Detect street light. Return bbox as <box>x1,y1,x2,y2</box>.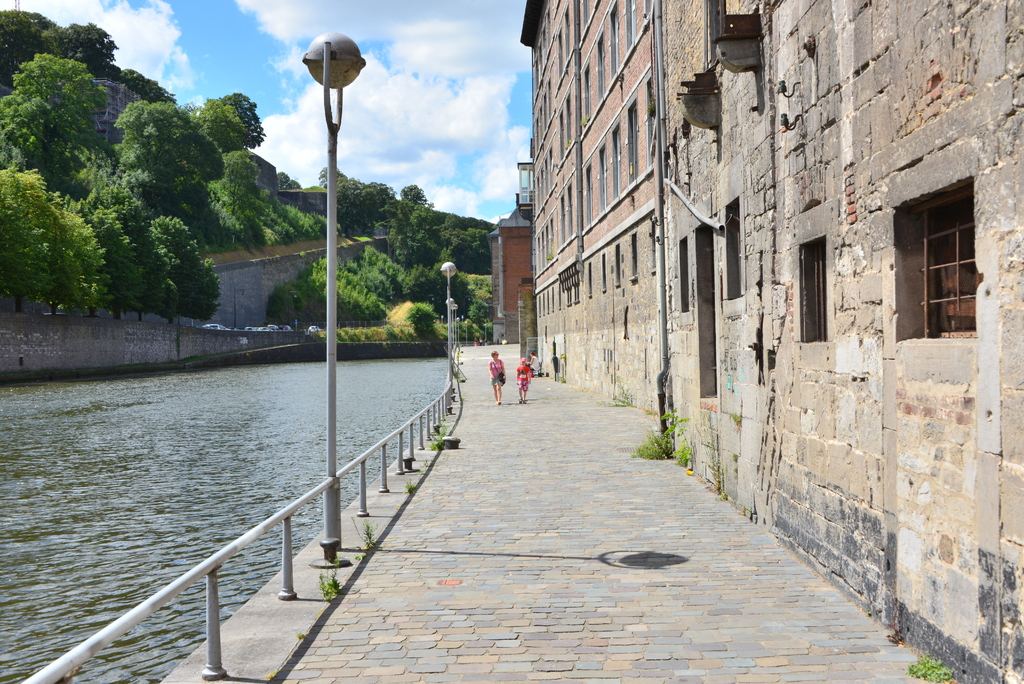
<box>386,294,394,325</box>.
